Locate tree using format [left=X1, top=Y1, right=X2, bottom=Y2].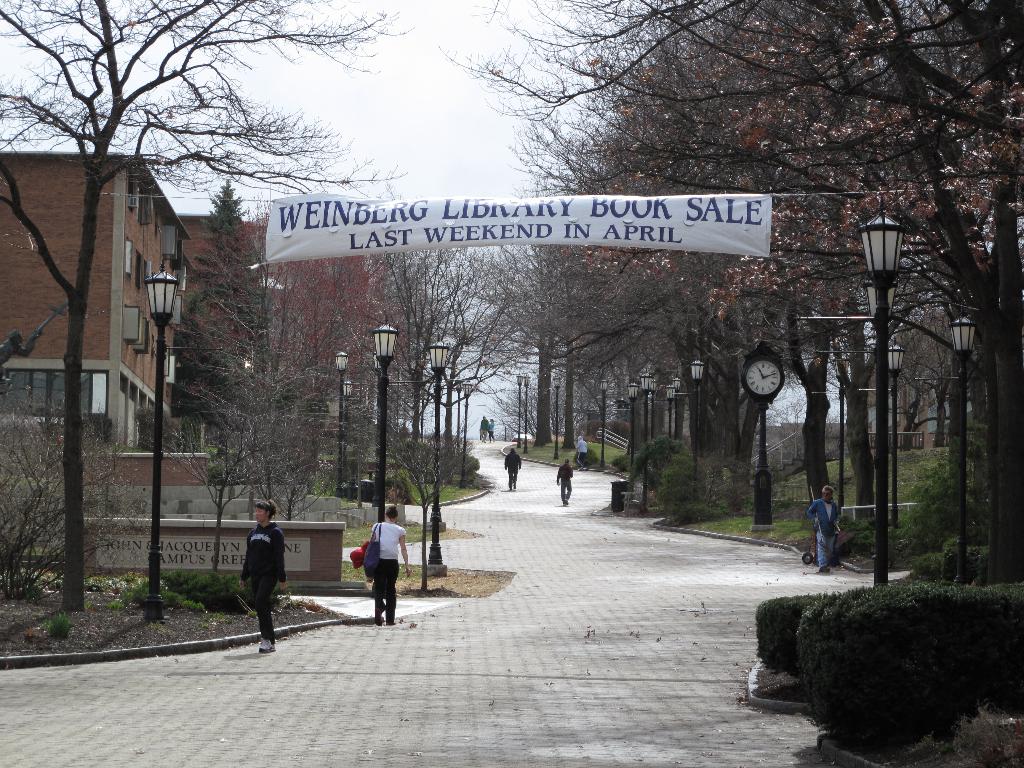
[left=315, top=211, right=556, bottom=504].
